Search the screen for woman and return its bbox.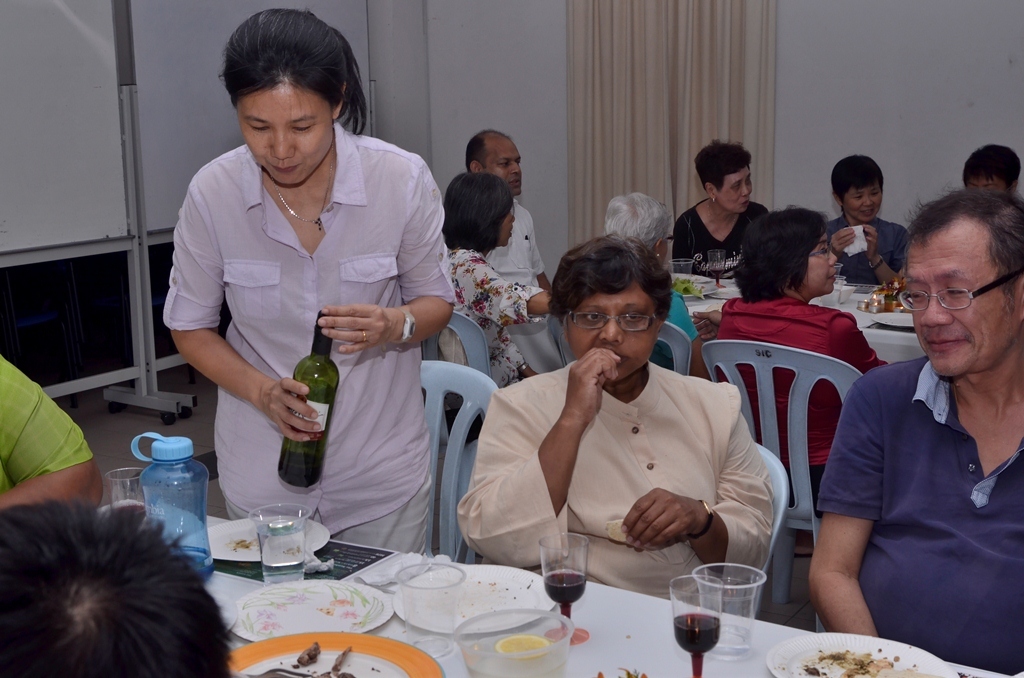
Found: <bbox>599, 190, 711, 405</bbox>.
